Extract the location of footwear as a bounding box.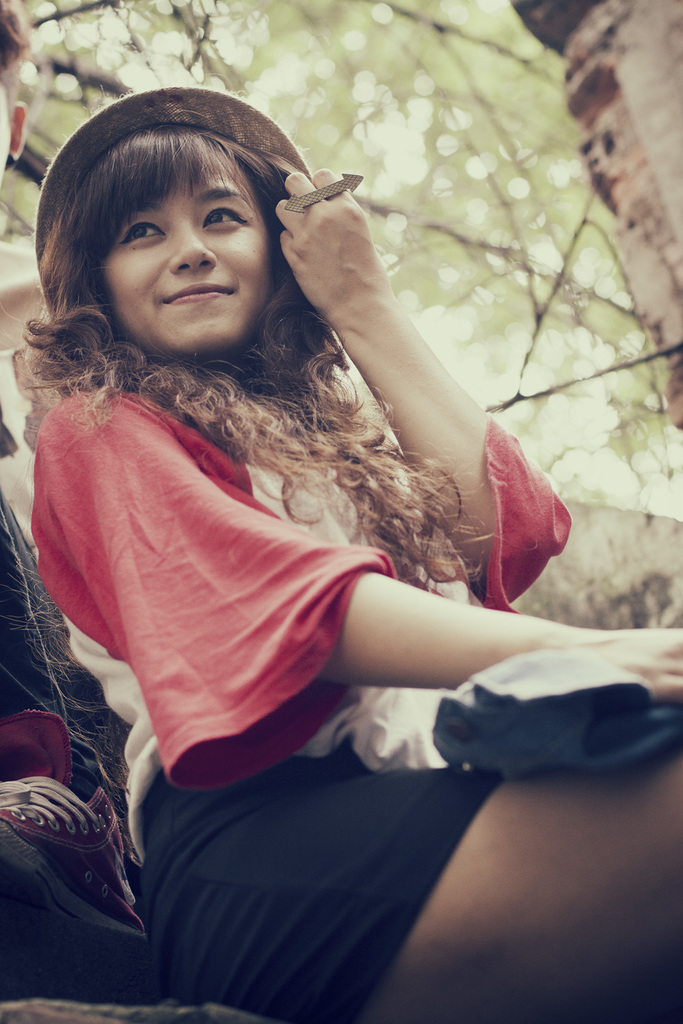
[0, 712, 145, 933].
